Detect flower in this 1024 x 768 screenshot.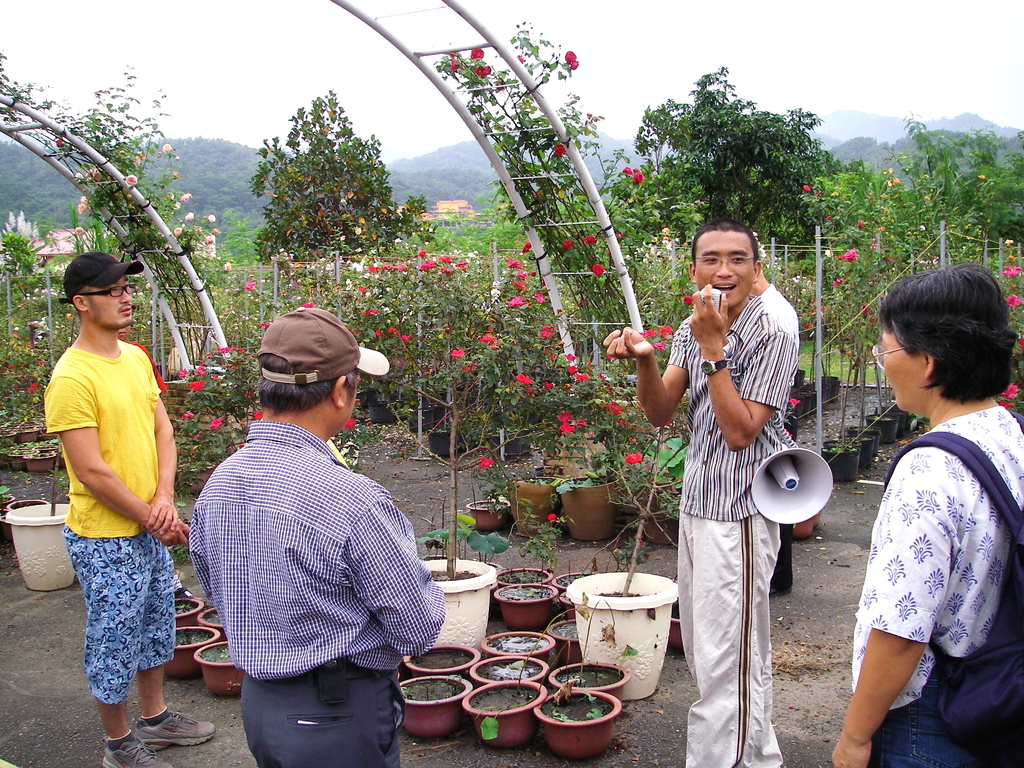
Detection: <bbox>442, 264, 452, 273</bbox>.
